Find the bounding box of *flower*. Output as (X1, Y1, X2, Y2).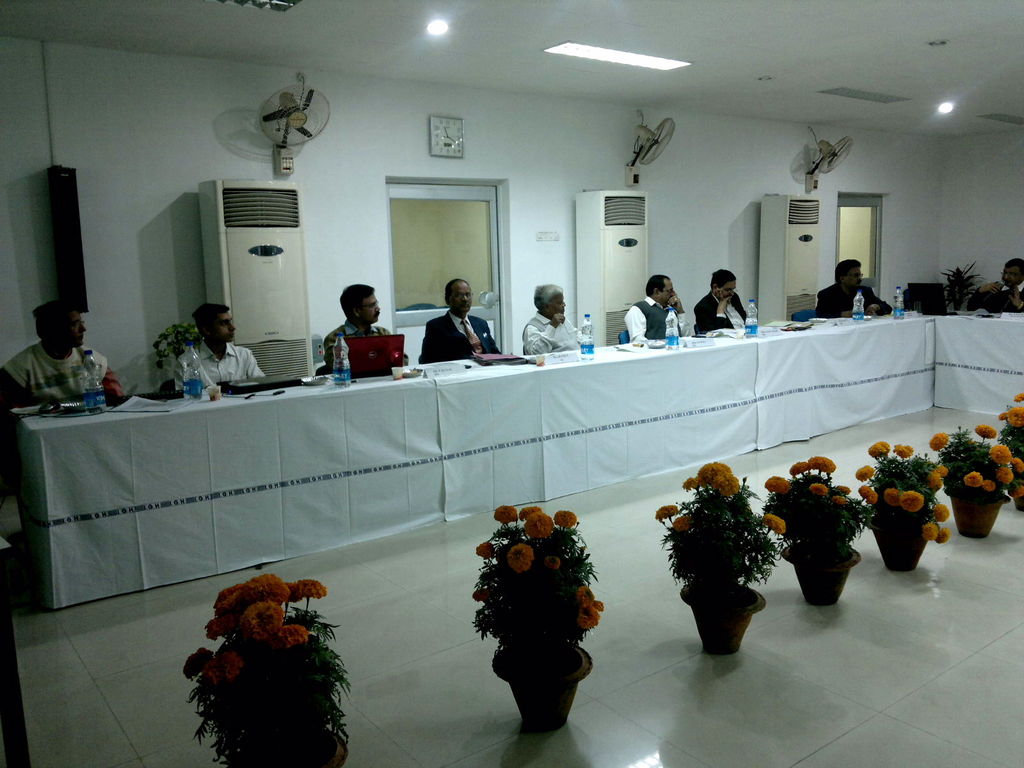
(863, 438, 890, 458).
